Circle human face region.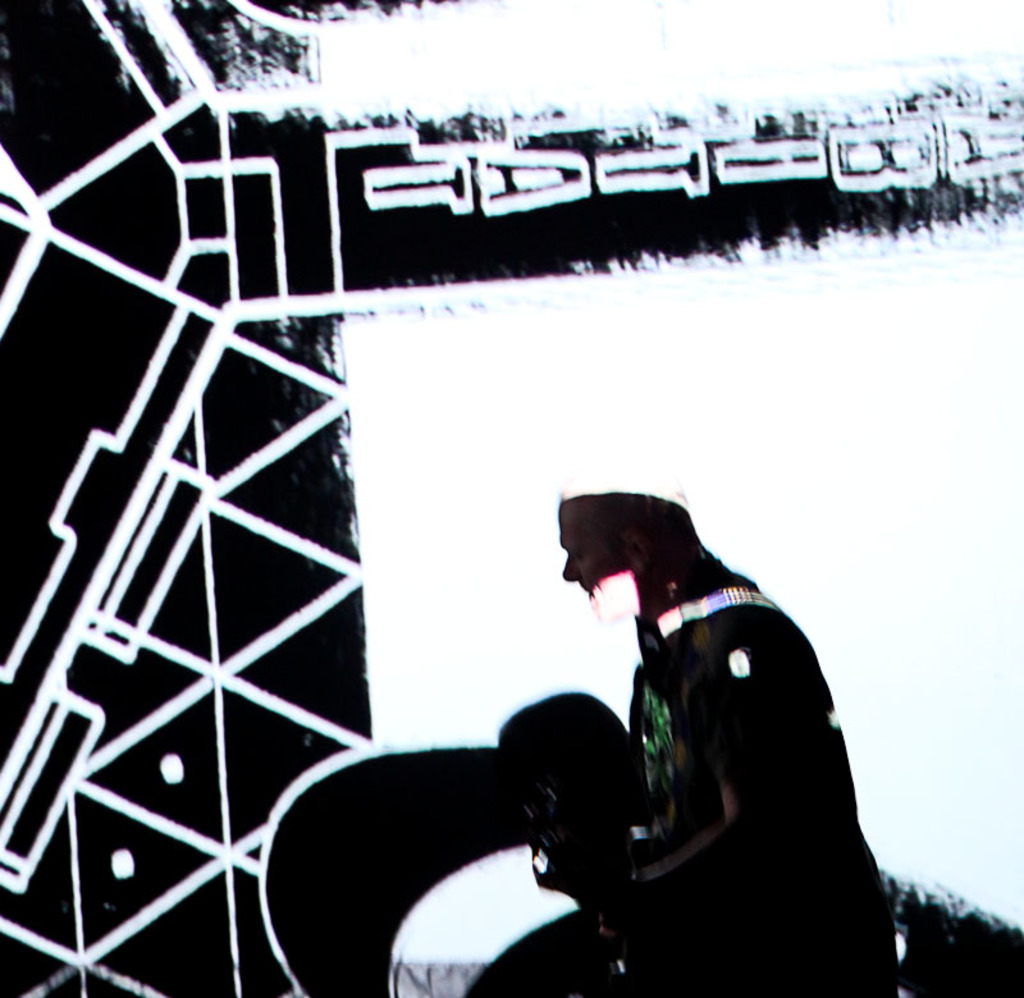
Region: BBox(561, 498, 618, 592).
